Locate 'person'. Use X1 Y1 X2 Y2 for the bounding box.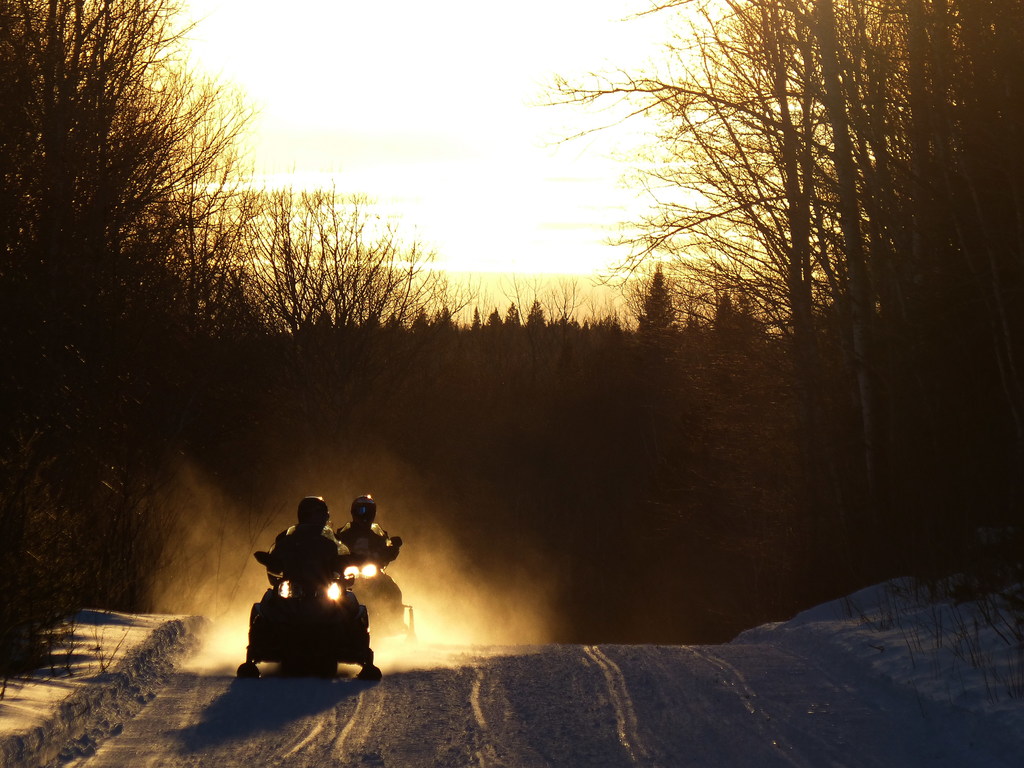
337 492 404 570.
